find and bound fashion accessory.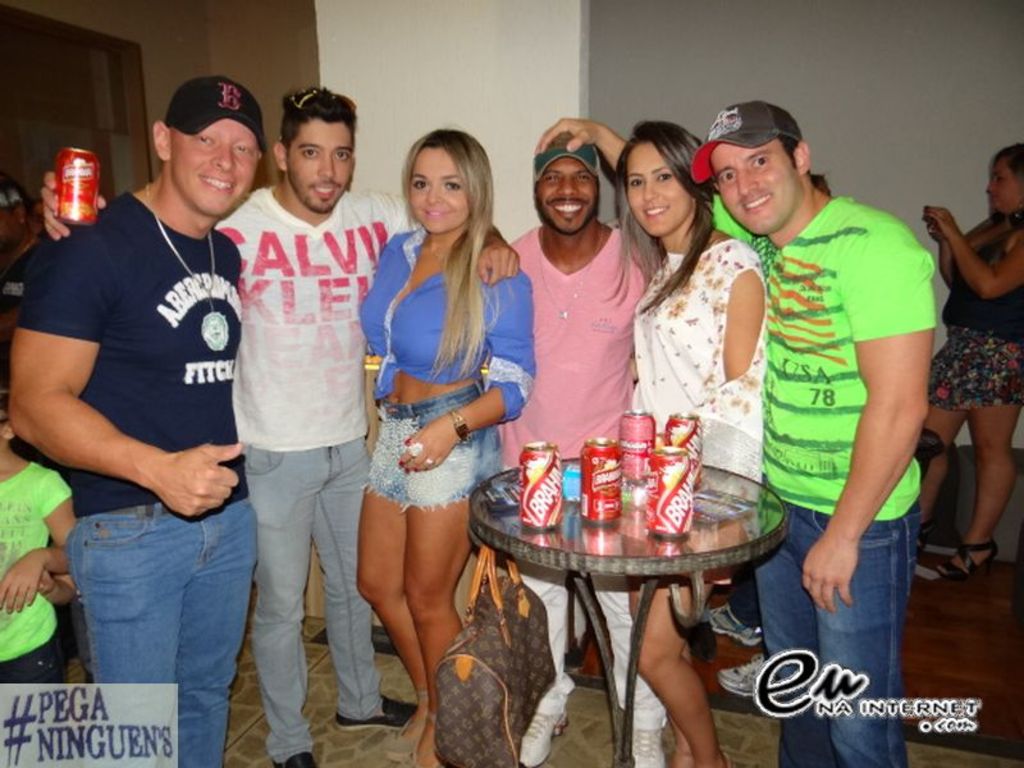
Bound: bbox(535, 225, 605, 328).
